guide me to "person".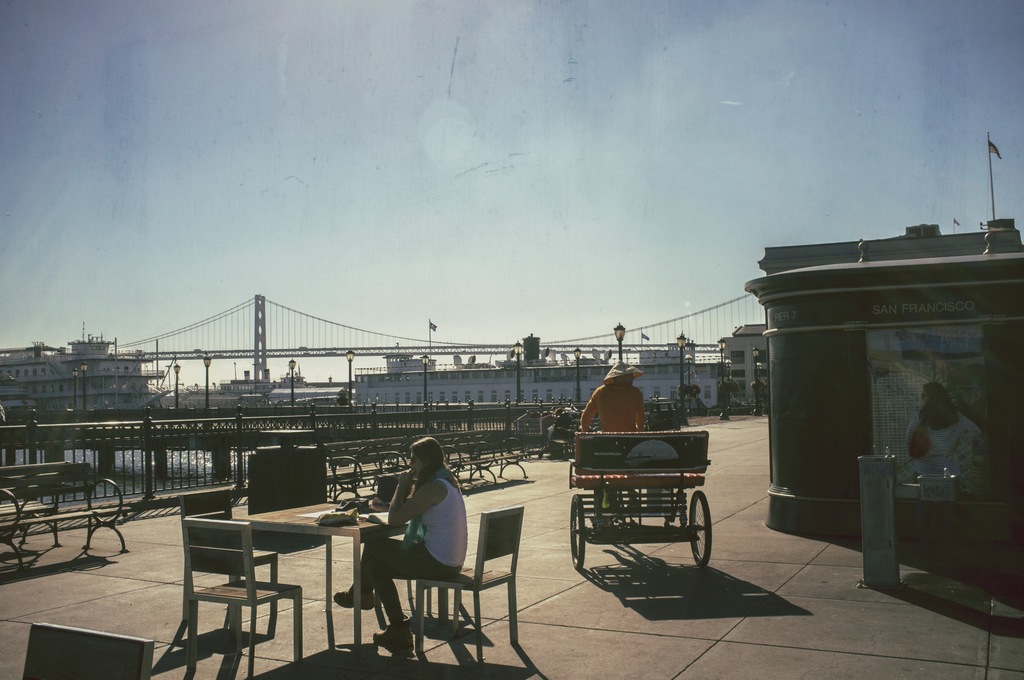
Guidance: select_region(578, 357, 646, 530).
